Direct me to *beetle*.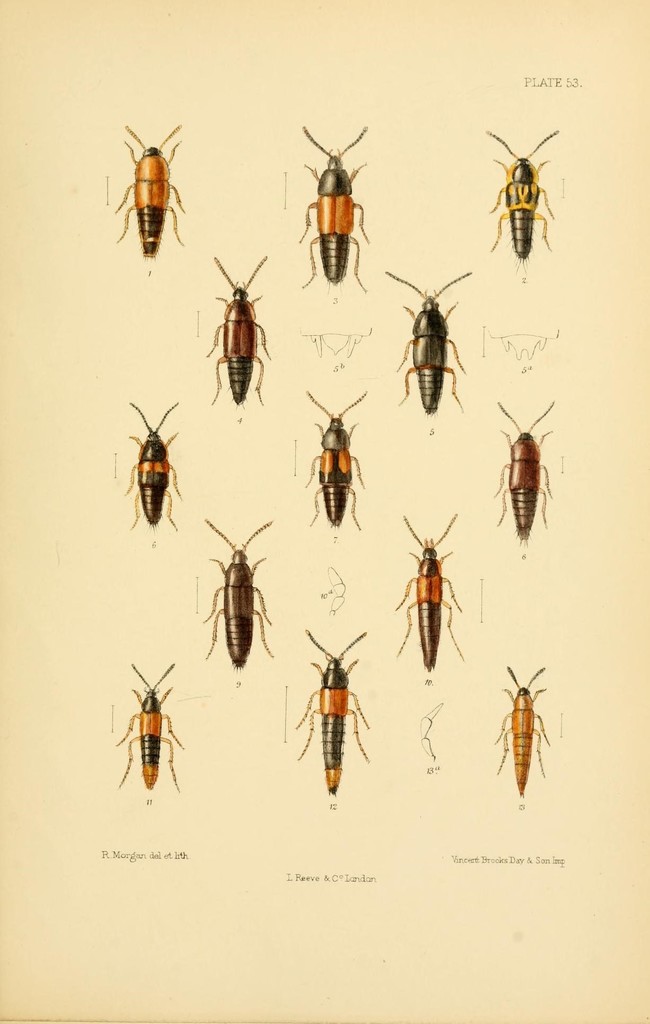
Direction: <region>308, 388, 363, 535</region>.
